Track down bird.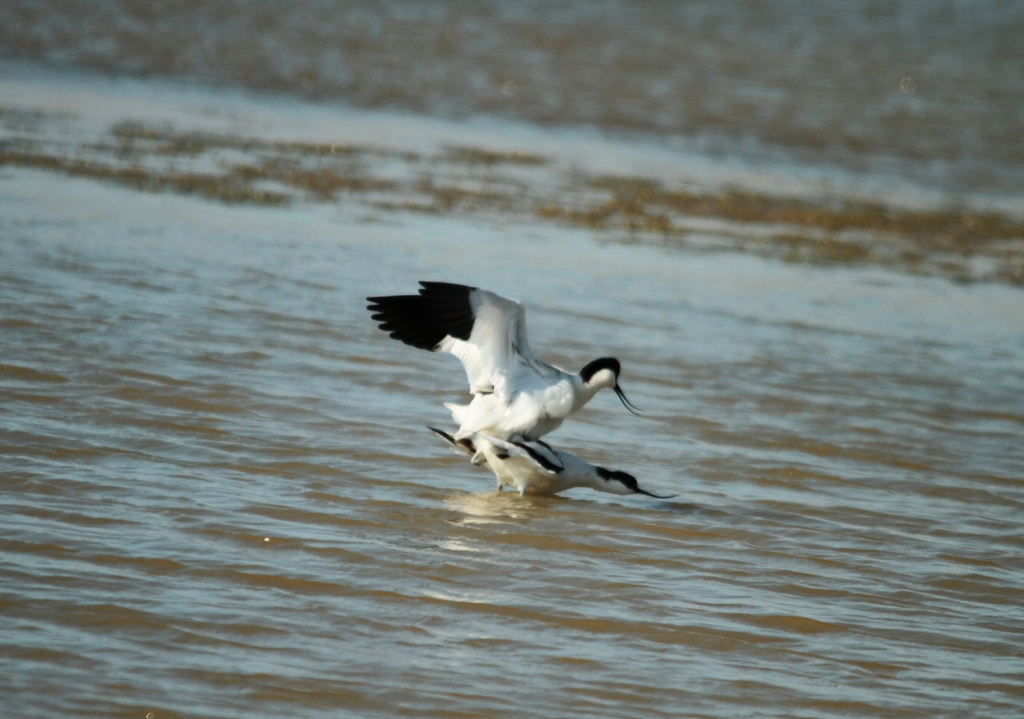
Tracked to <region>419, 418, 671, 501</region>.
